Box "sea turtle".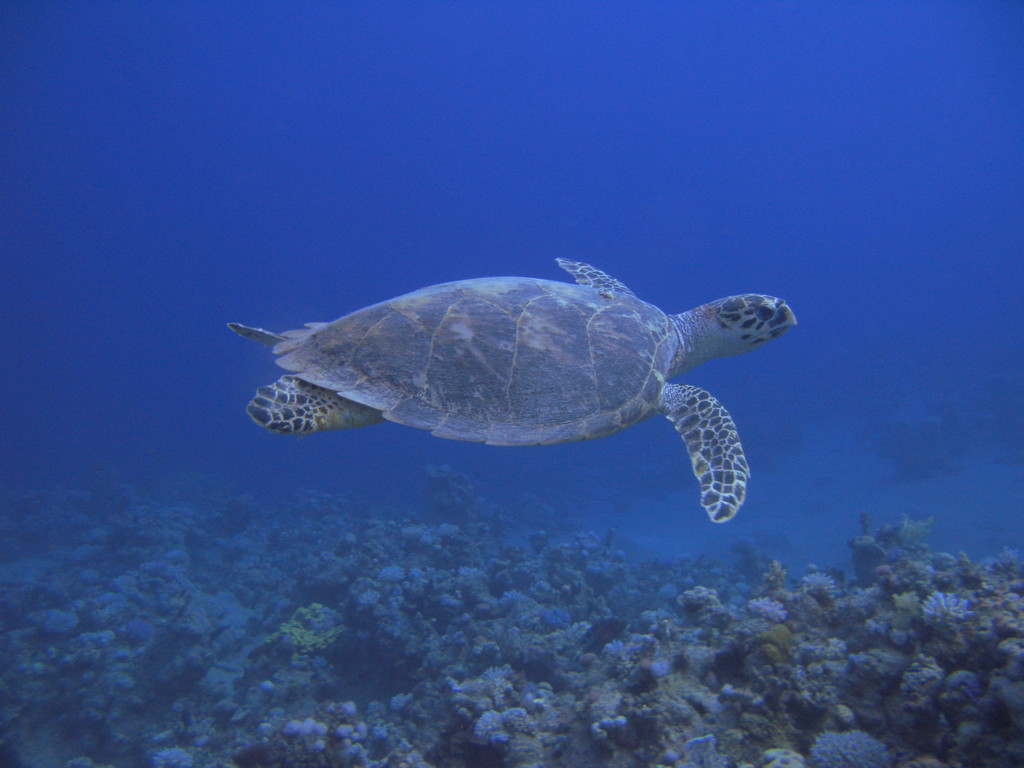
locate(214, 258, 795, 529).
